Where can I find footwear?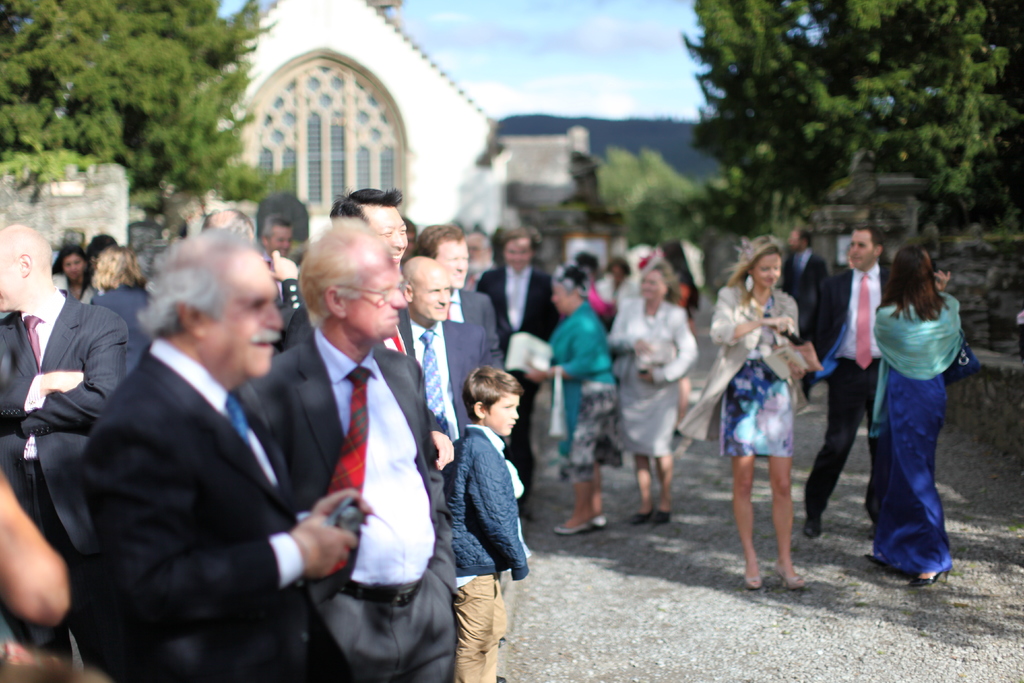
You can find it at Rect(547, 518, 592, 532).
